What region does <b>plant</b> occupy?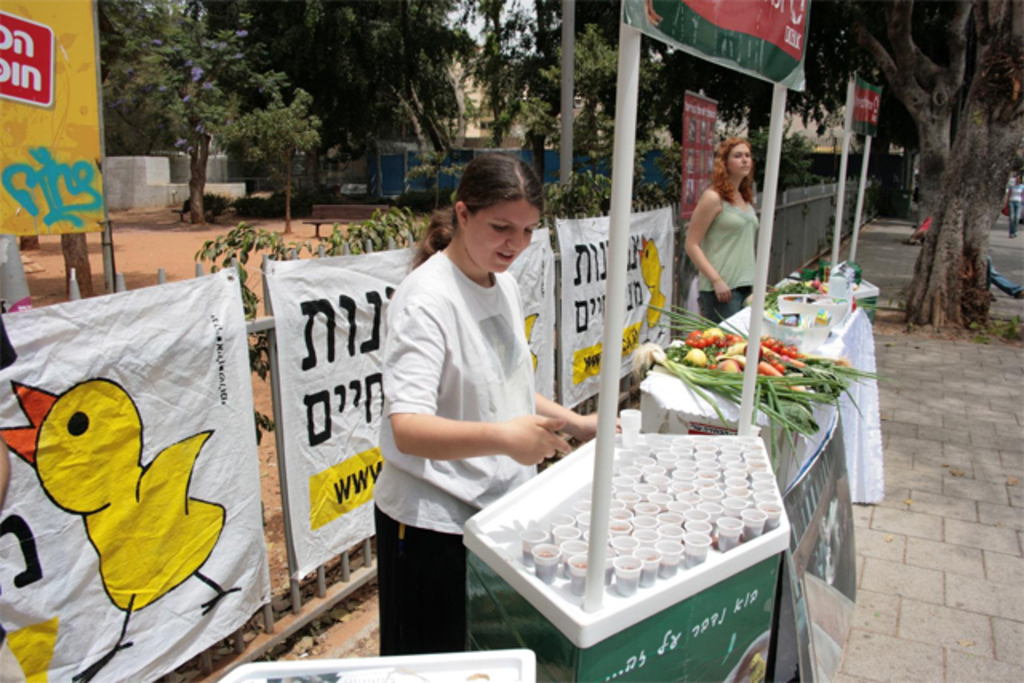
left=622, top=174, right=682, bottom=213.
